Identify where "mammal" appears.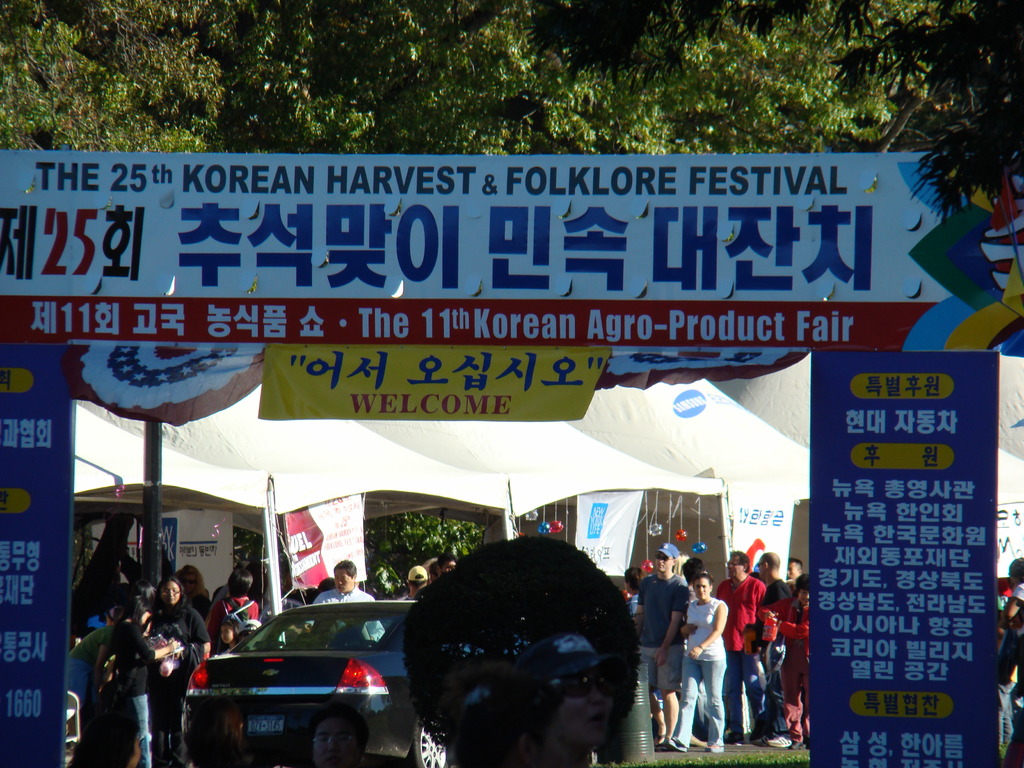
Appears at [left=997, top=605, right=1023, bottom=767].
